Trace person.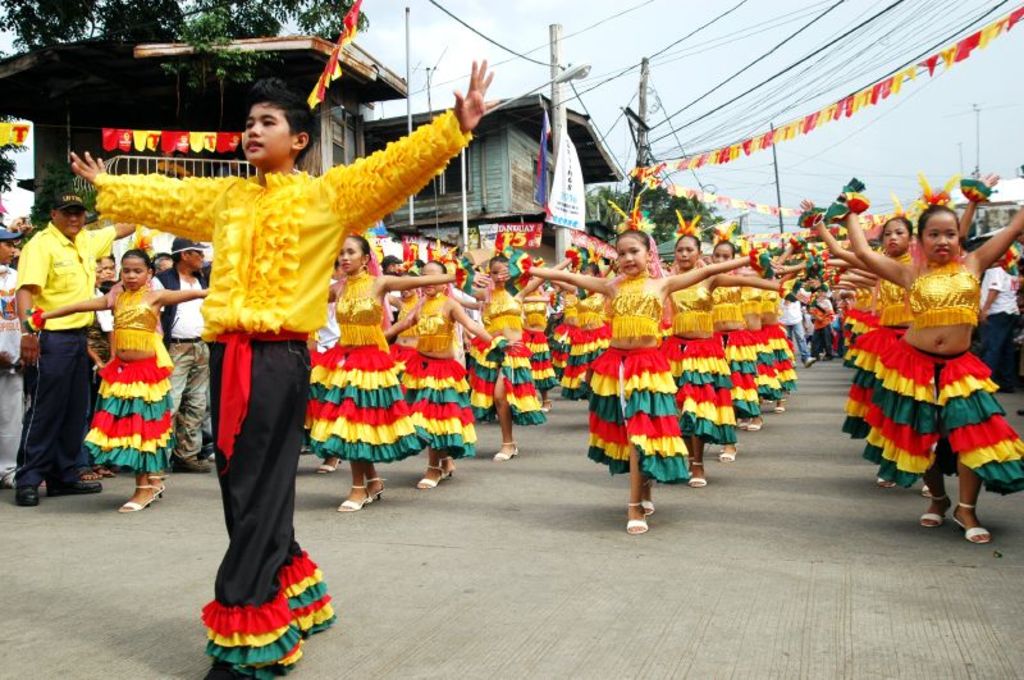
Traced to bbox=(657, 233, 764, 482).
